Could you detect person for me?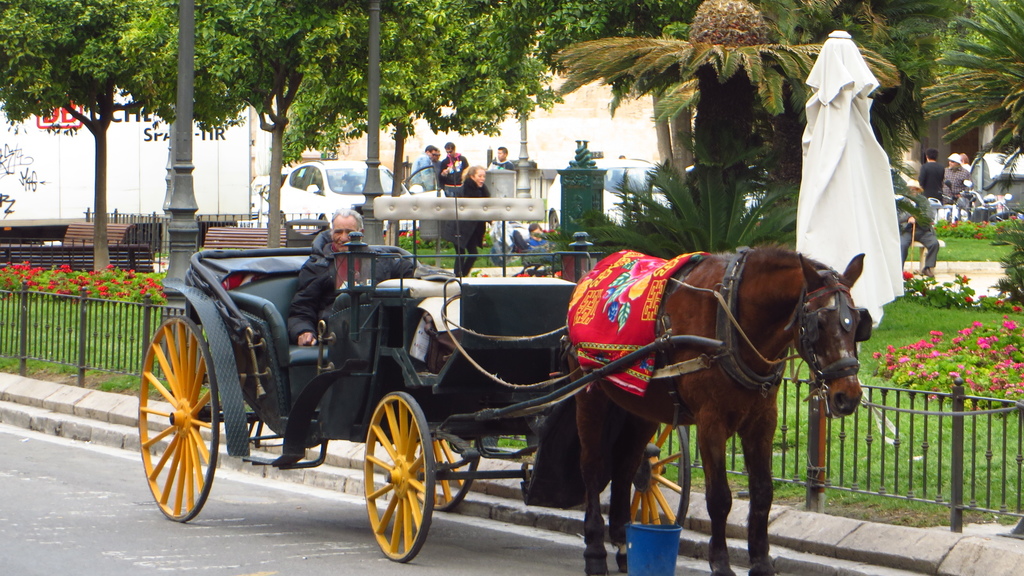
Detection result: 452:166:492:273.
